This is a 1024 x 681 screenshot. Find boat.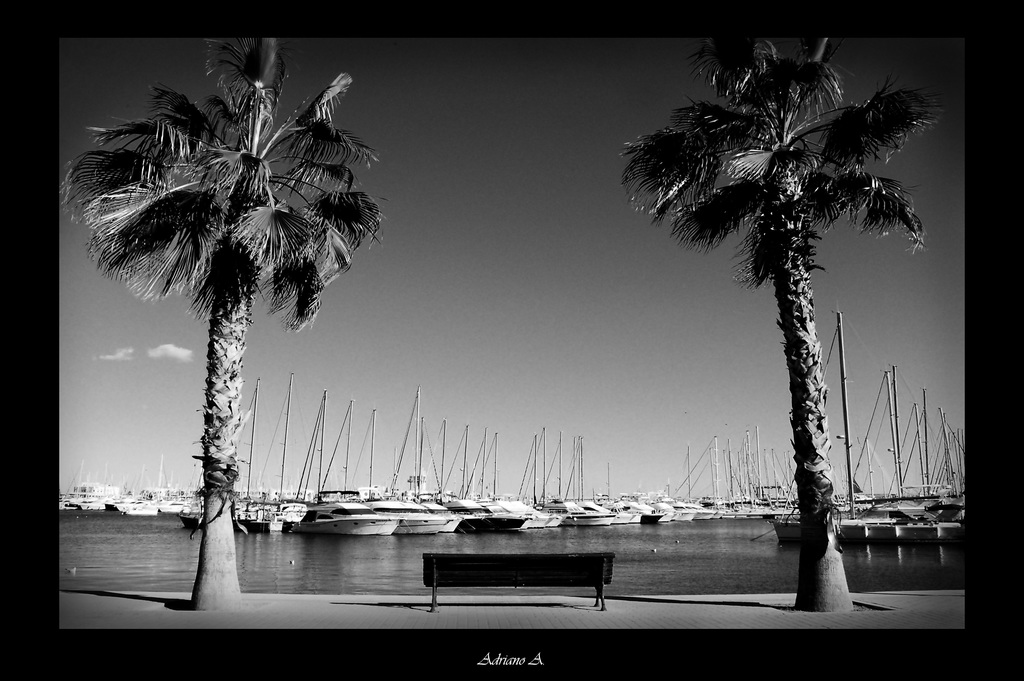
Bounding box: (468,411,563,539).
